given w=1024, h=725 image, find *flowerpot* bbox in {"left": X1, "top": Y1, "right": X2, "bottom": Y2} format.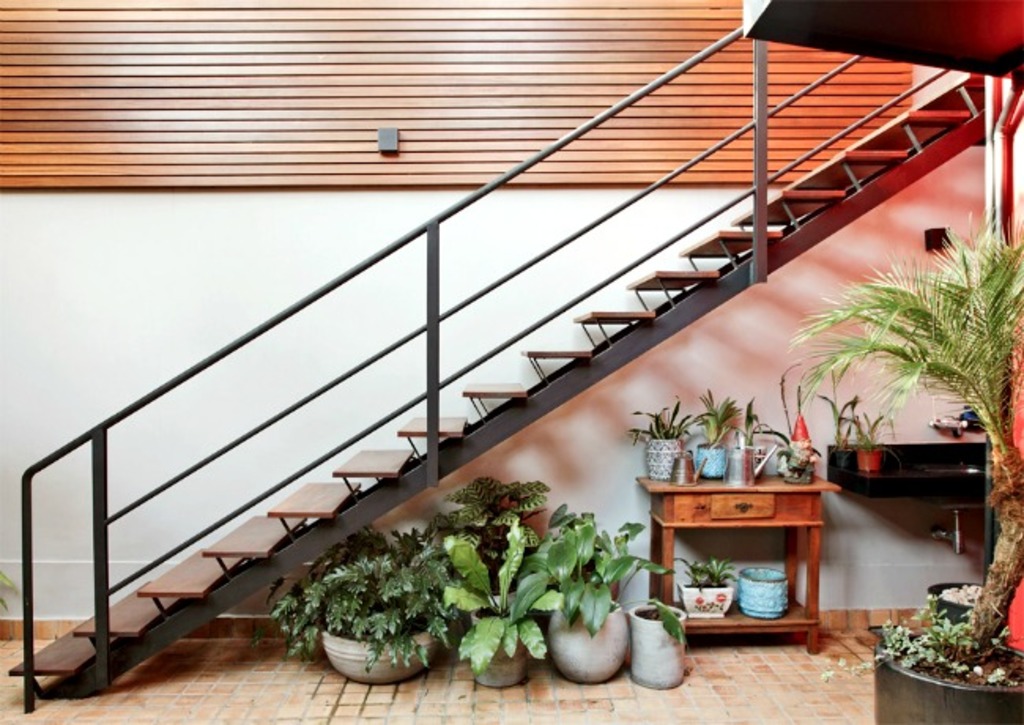
{"left": 854, "top": 448, "right": 882, "bottom": 473}.
